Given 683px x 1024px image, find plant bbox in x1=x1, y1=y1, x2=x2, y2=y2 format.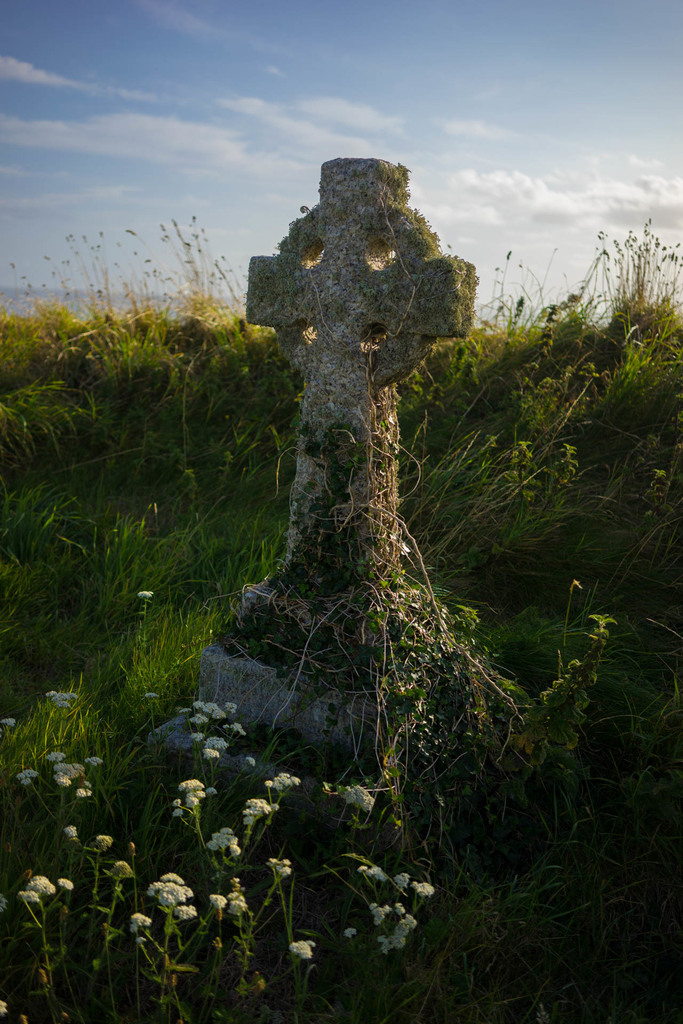
x1=325, y1=767, x2=392, y2=843.
